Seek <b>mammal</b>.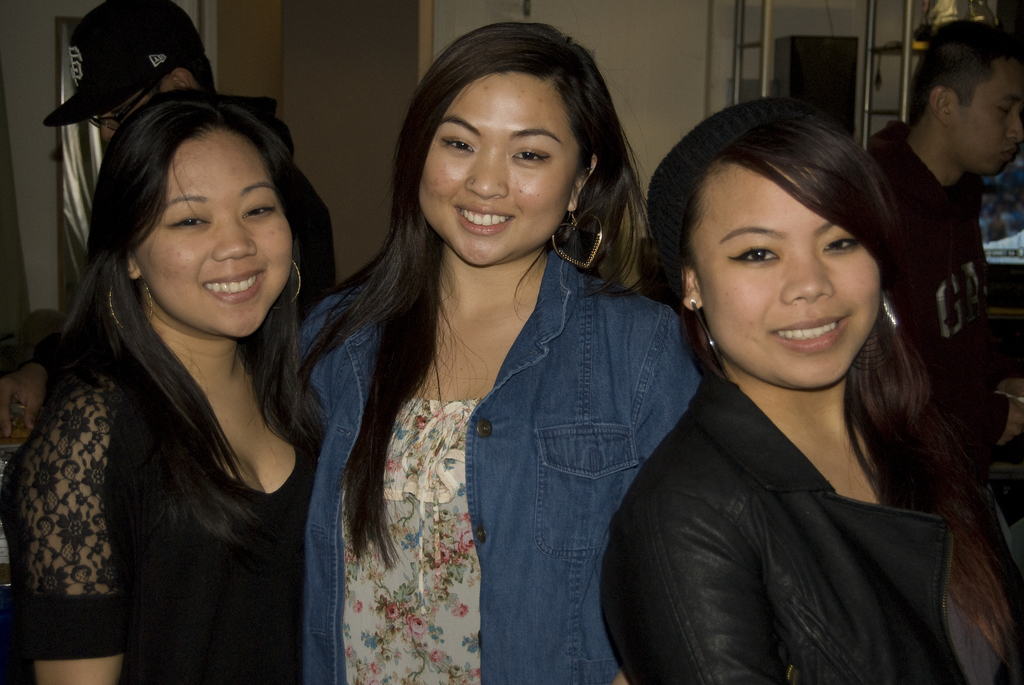
0/86/330/684.
